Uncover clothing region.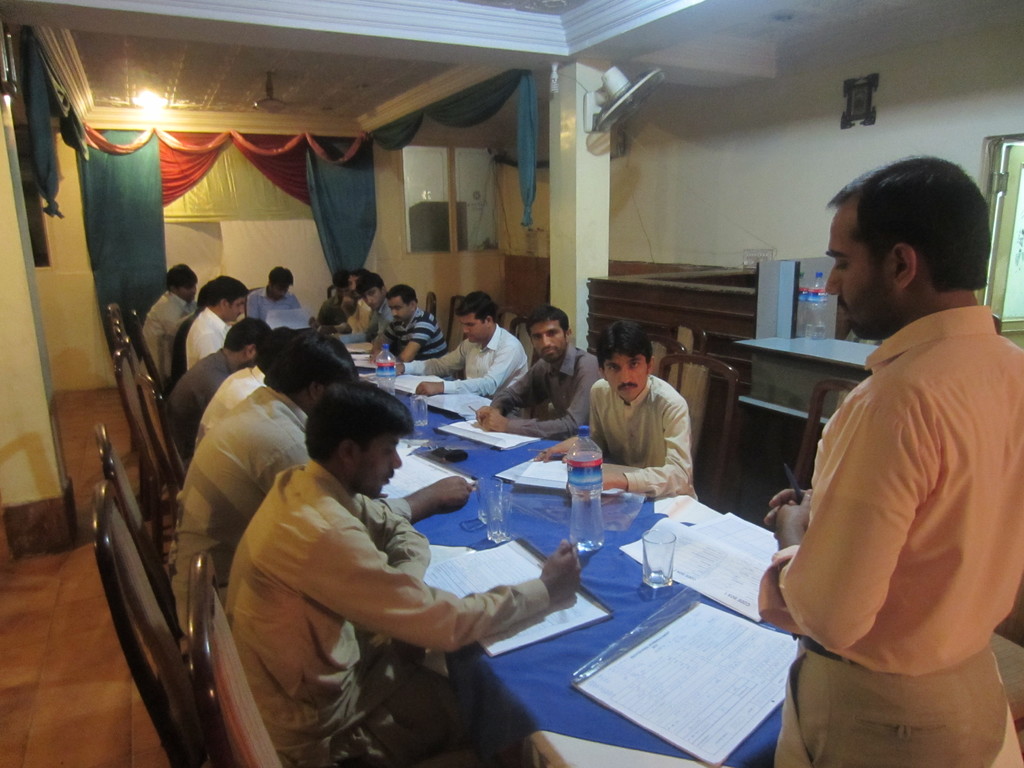
Uncovered: <box>137,280,200,369</box>.
